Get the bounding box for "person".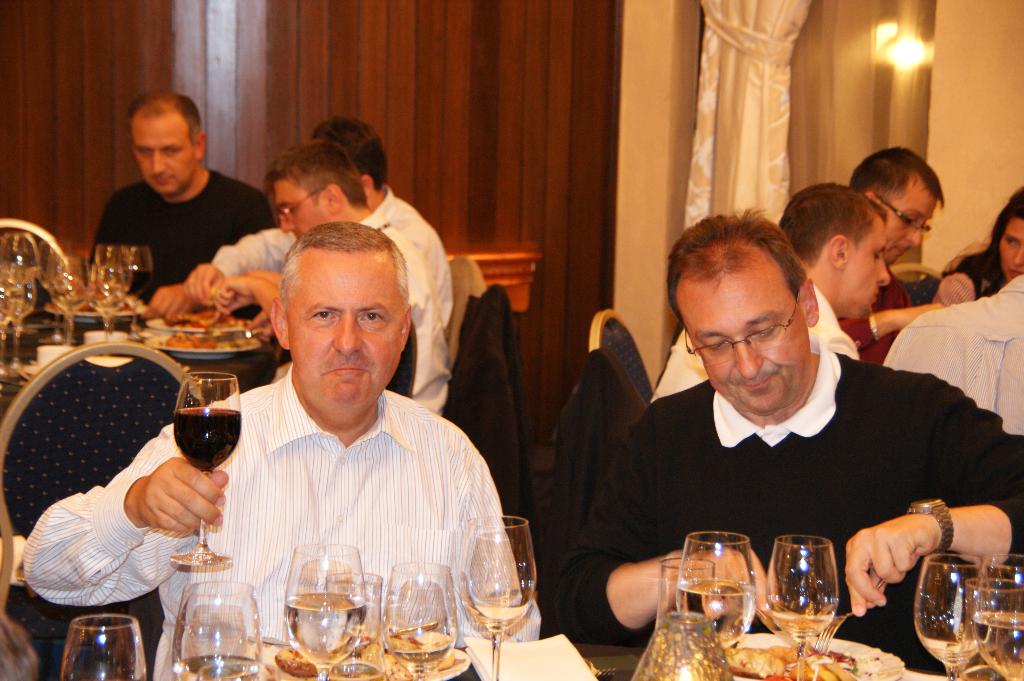
region(538, 204, 1023, 674).
